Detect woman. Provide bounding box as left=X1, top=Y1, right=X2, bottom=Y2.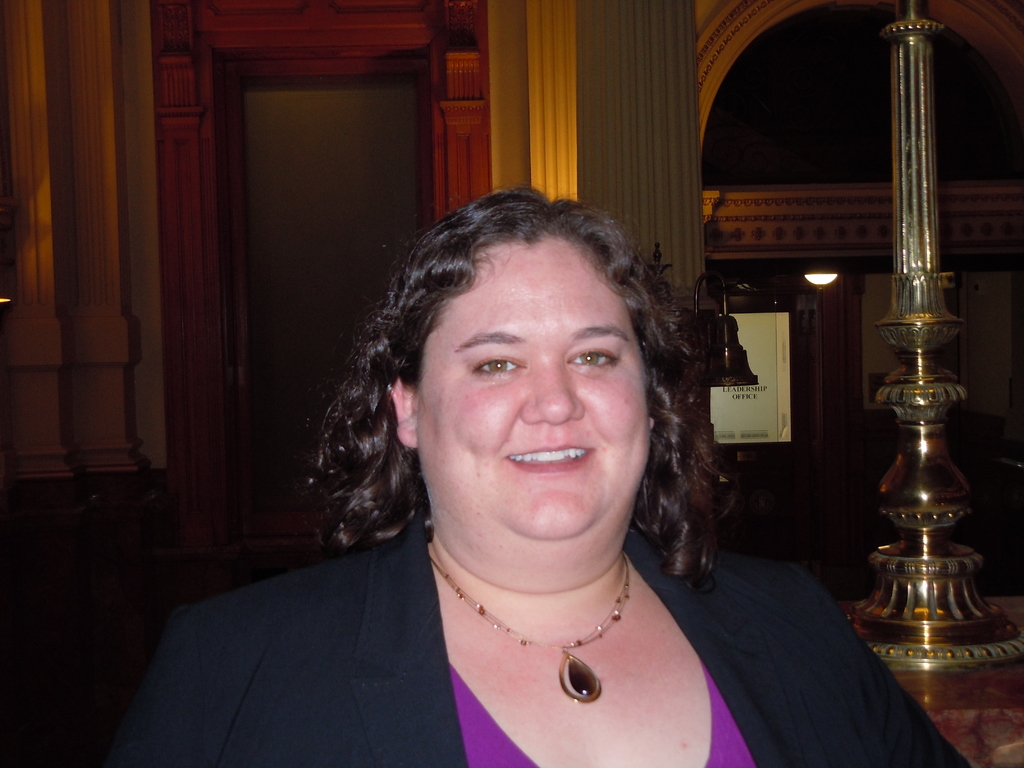
left=291, top=197, right=749, bottom=733.
